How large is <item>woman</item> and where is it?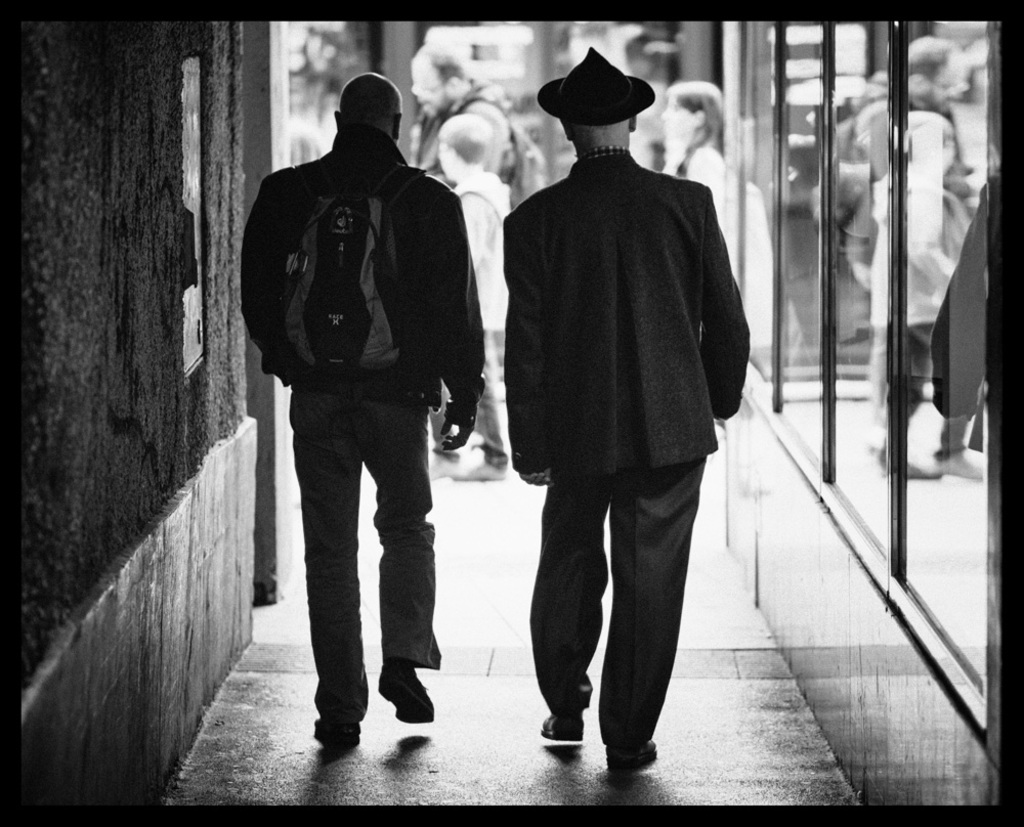
Bounding box: 631, 60, 739, 304.
